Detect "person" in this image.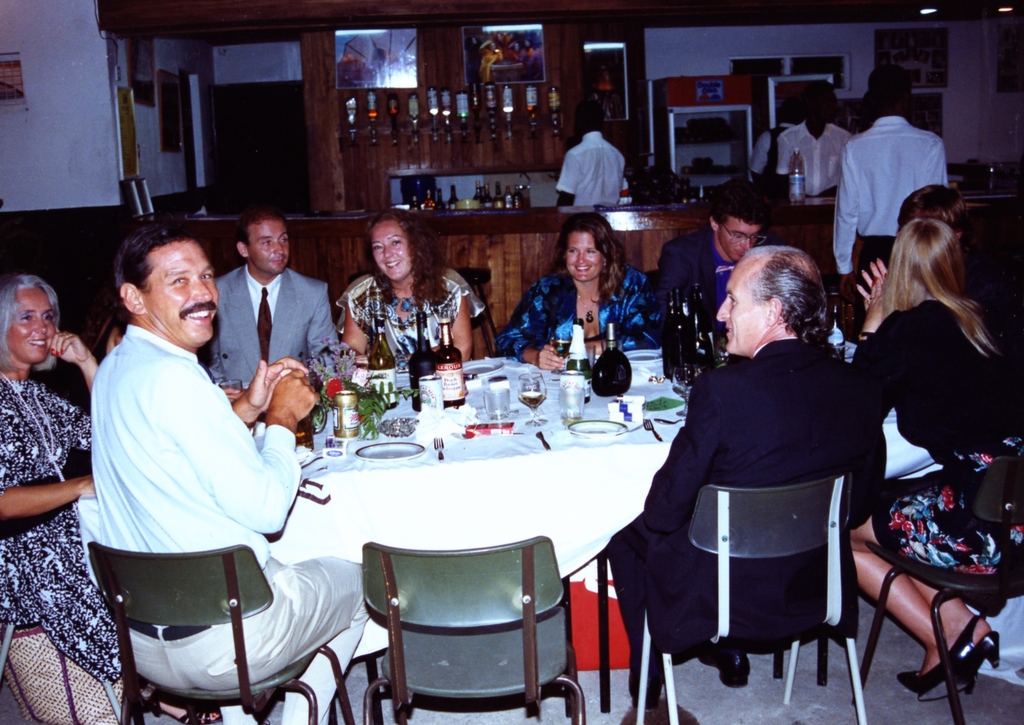
Detection: [342, 209, 485, 363].
